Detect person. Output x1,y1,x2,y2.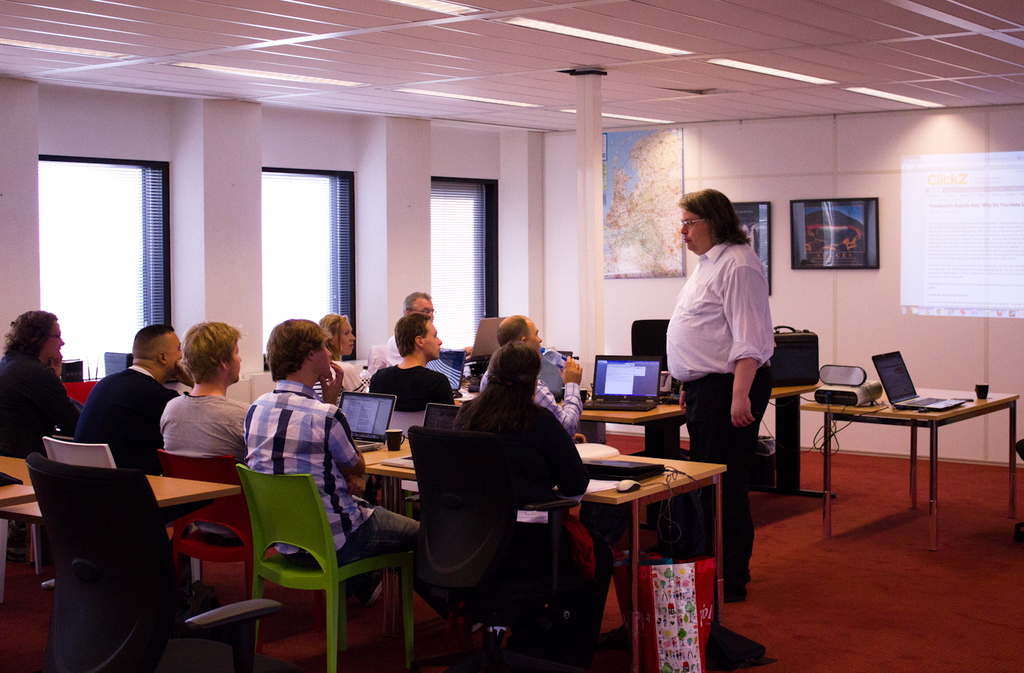
160,323,252,541.
